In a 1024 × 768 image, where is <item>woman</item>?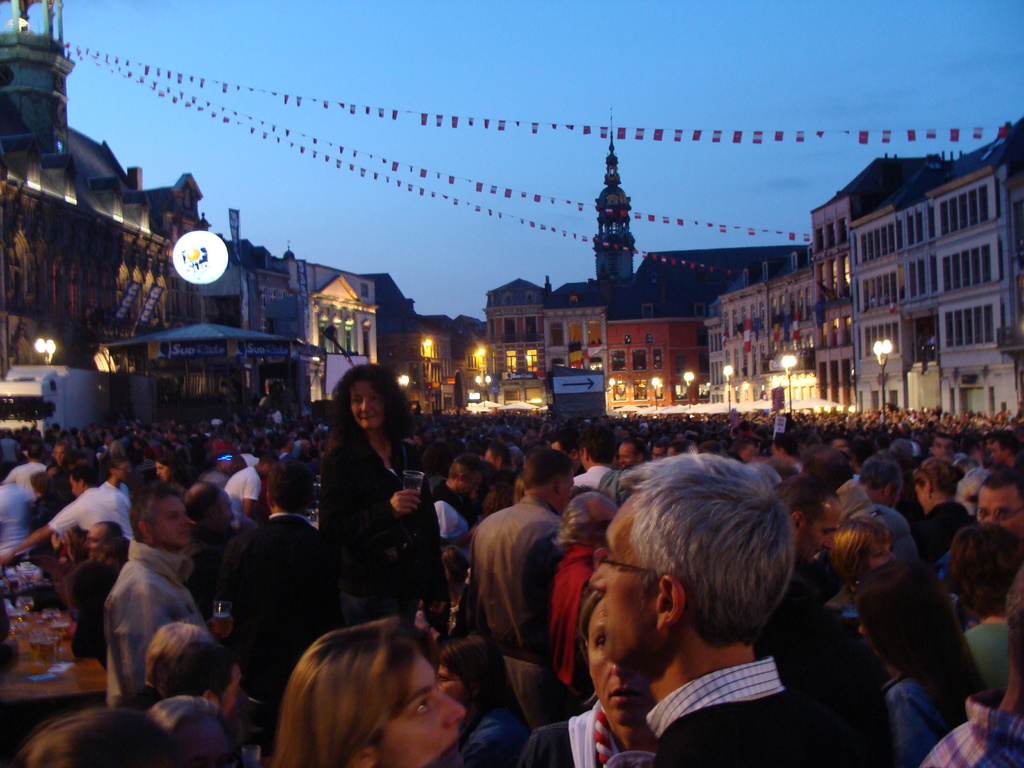
(x1=537, y1=492, x2=635, y2=709).
